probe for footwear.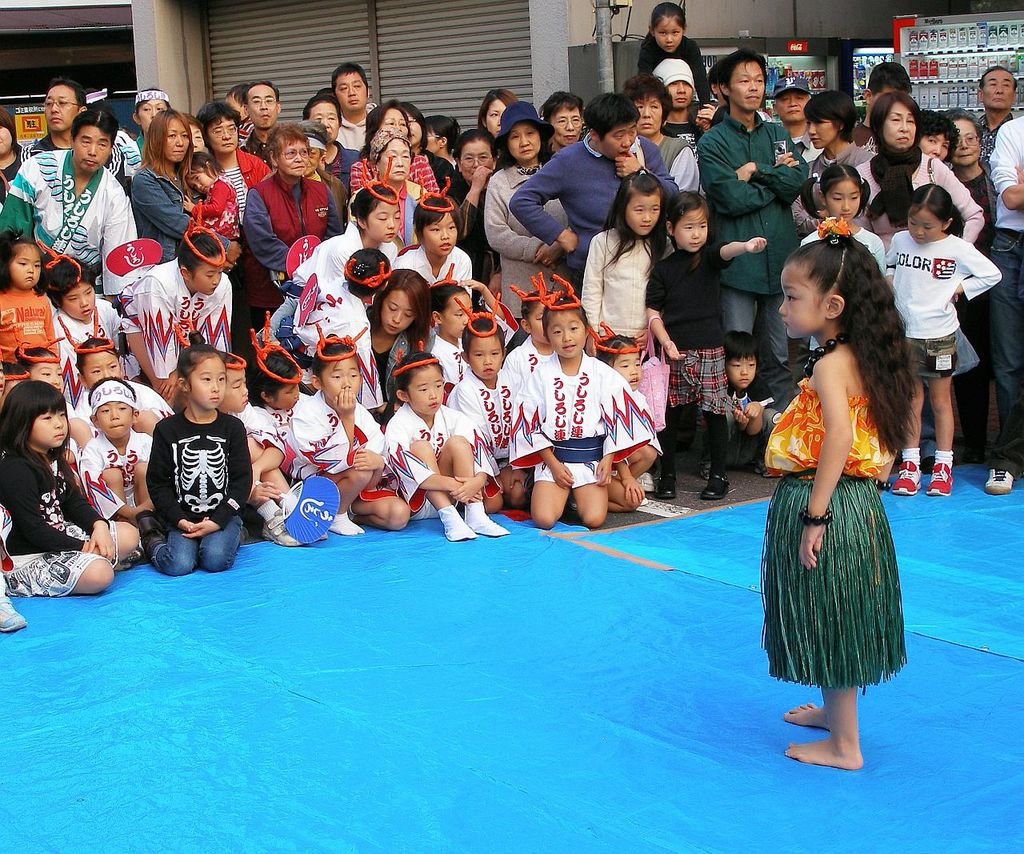
Probe result: detection(654, 471, 677, 498).
